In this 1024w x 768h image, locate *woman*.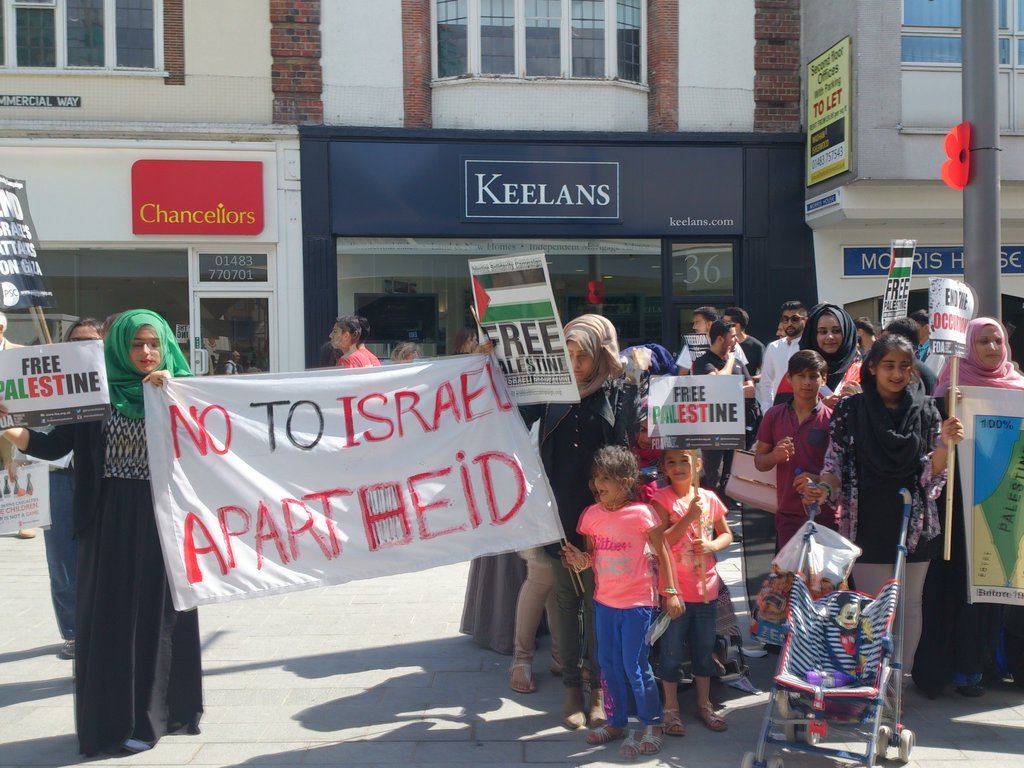
Bounding box: 48, 280, 188, 767.
